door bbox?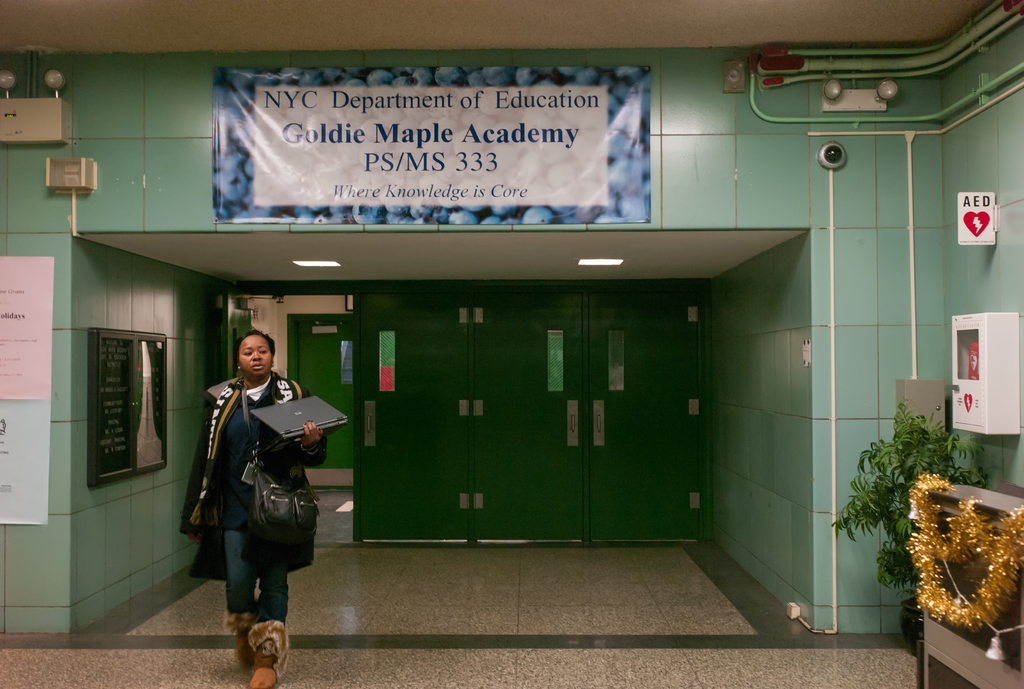
l=324, t=238, r=717, b=544
